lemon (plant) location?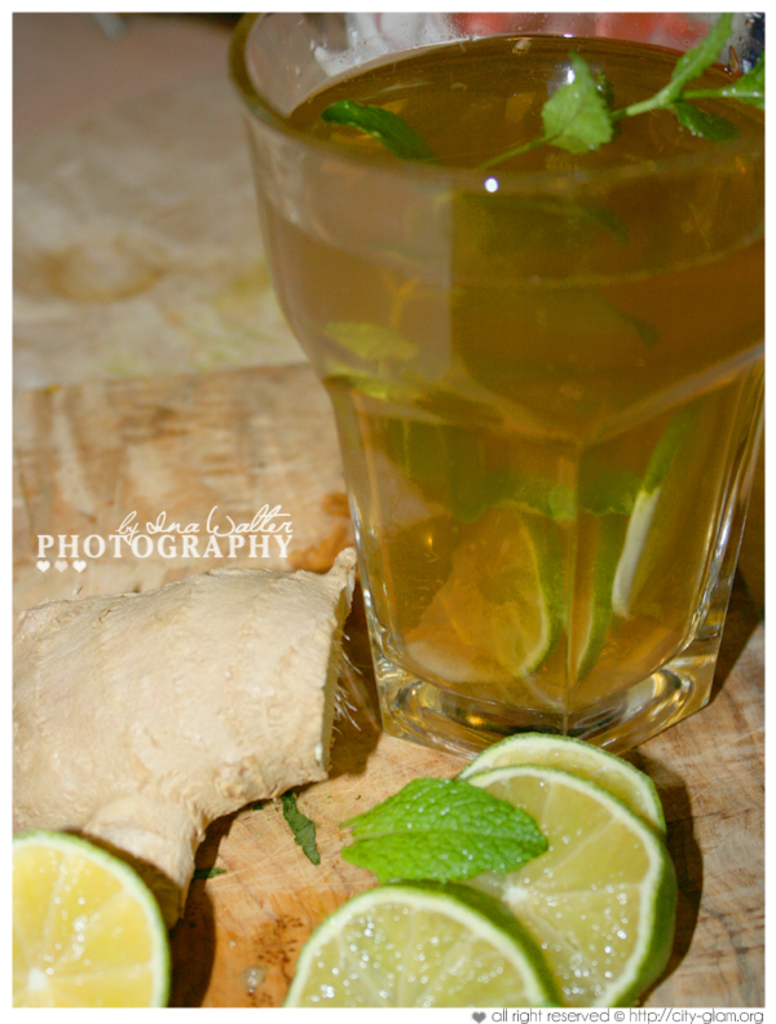
<bbox>398, 508, 569, 679</bbox>
